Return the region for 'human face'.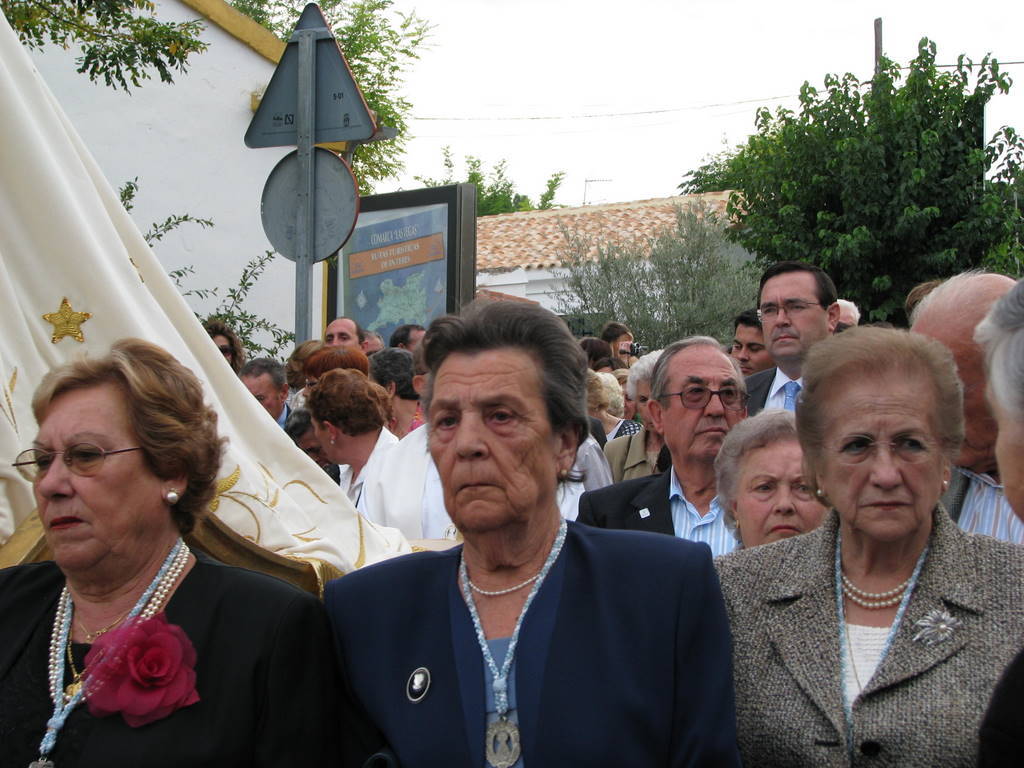
bbox(760, 273, 828, 362).
